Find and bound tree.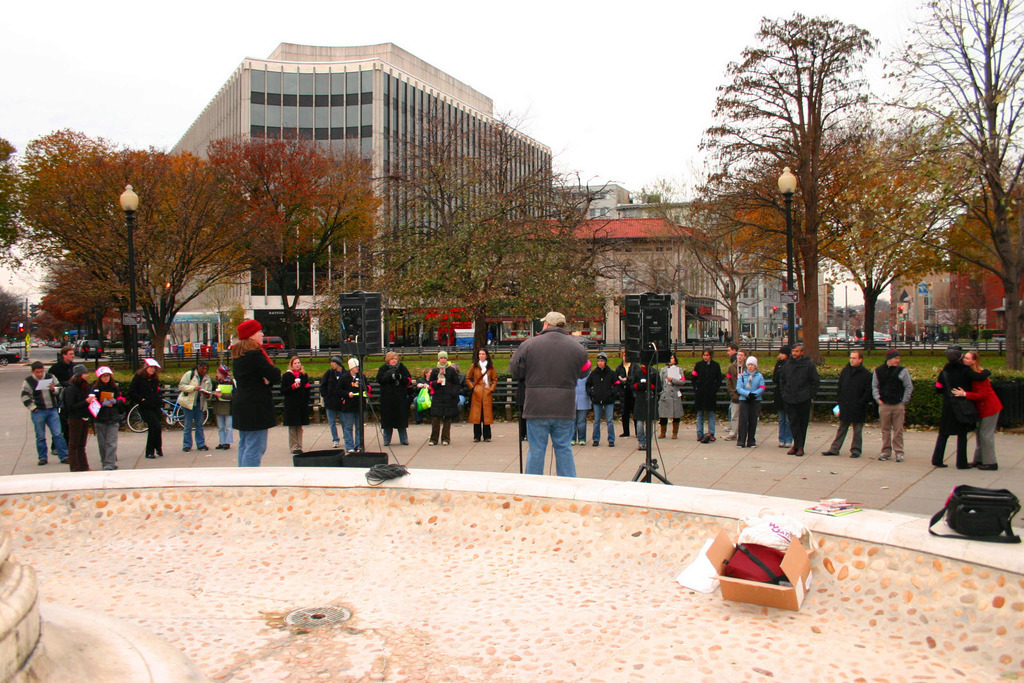
Bound: locate(337, 126, 607, 373).
